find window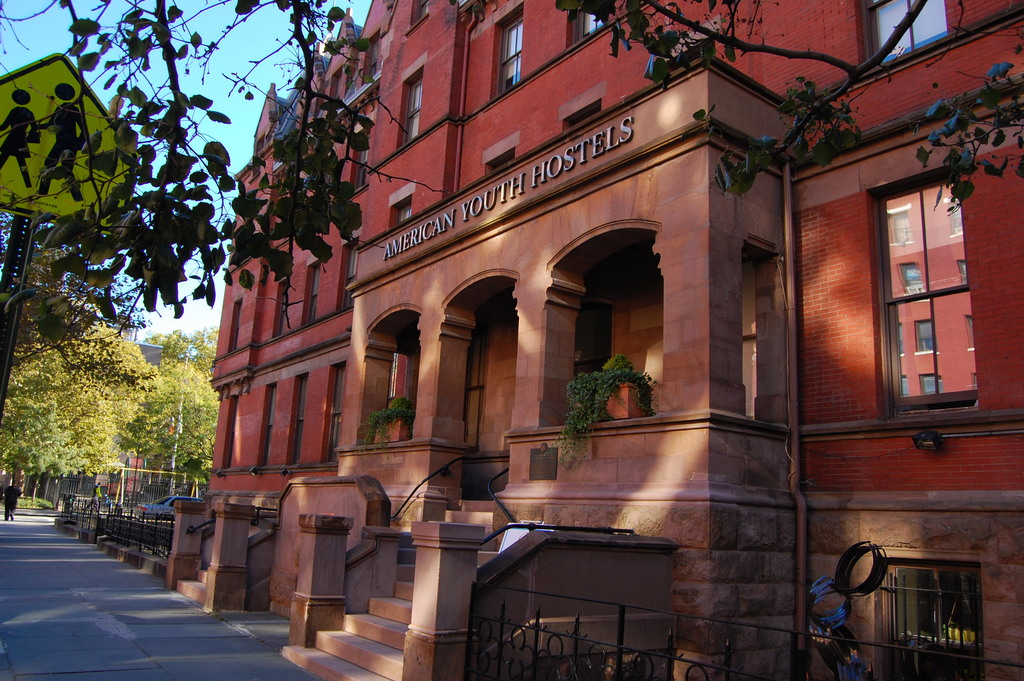
Rect(866, 167, 985, 419)
